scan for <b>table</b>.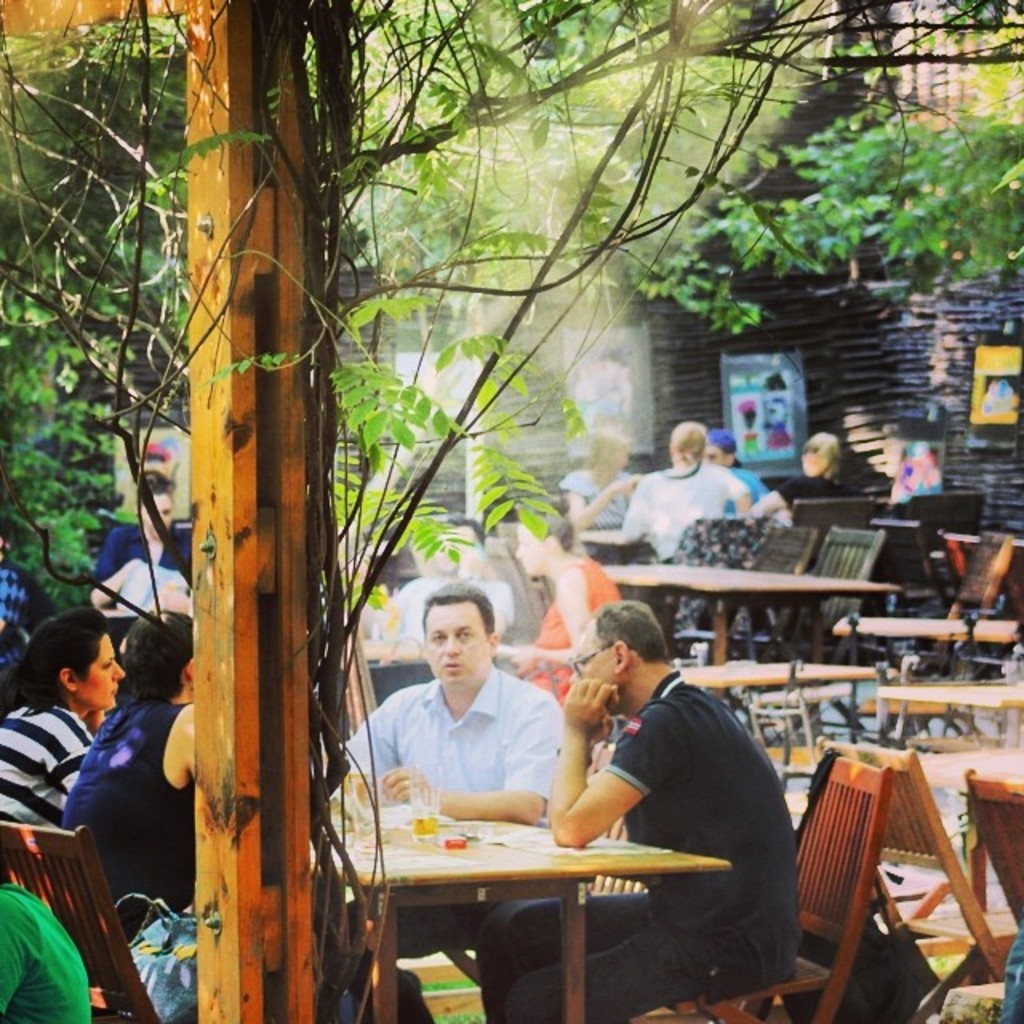
Scan result: pyautogui.locateOnScreen(307, 789, 744, 1002).
